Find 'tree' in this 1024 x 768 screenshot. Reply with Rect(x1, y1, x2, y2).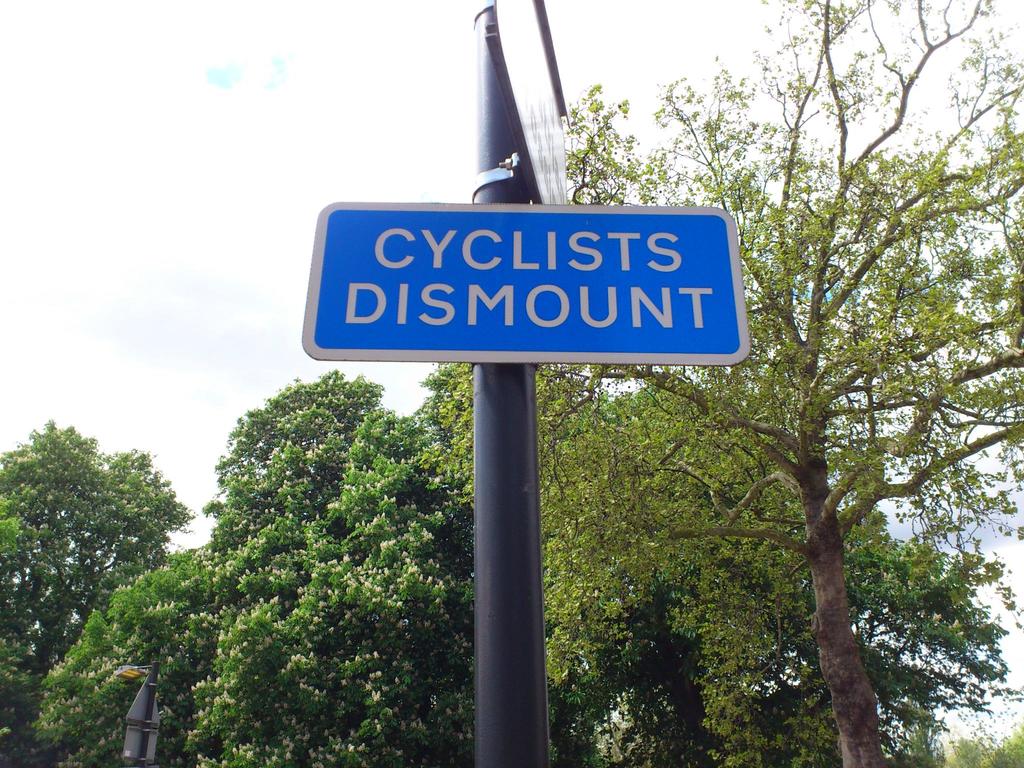
Rect(33, 553, 191, 764).
